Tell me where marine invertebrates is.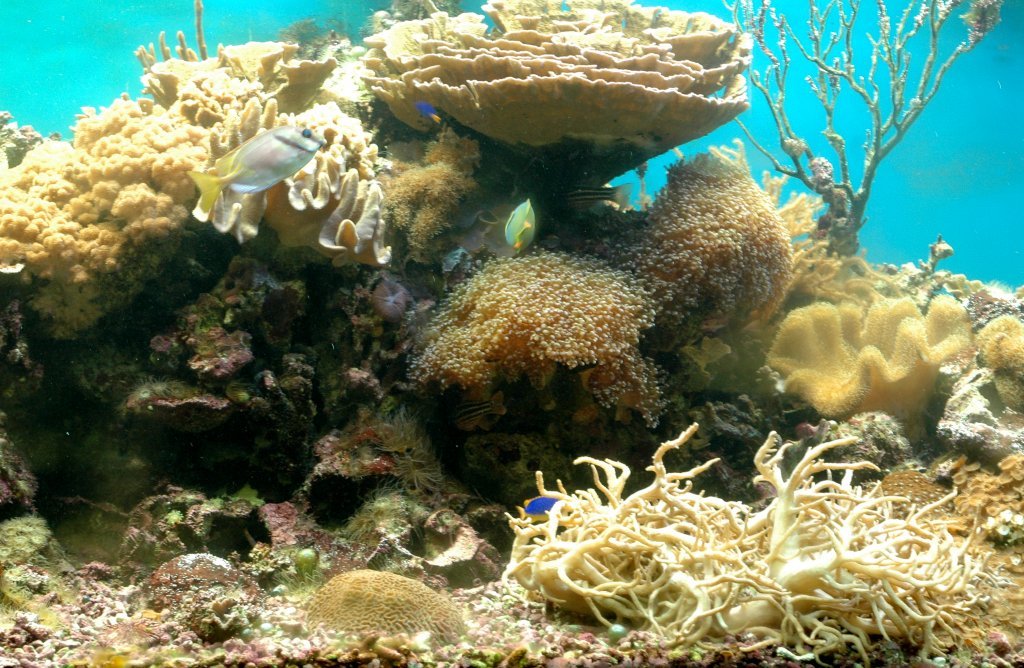
marine invertebrates is at locate(0, 75, 206, 344).
